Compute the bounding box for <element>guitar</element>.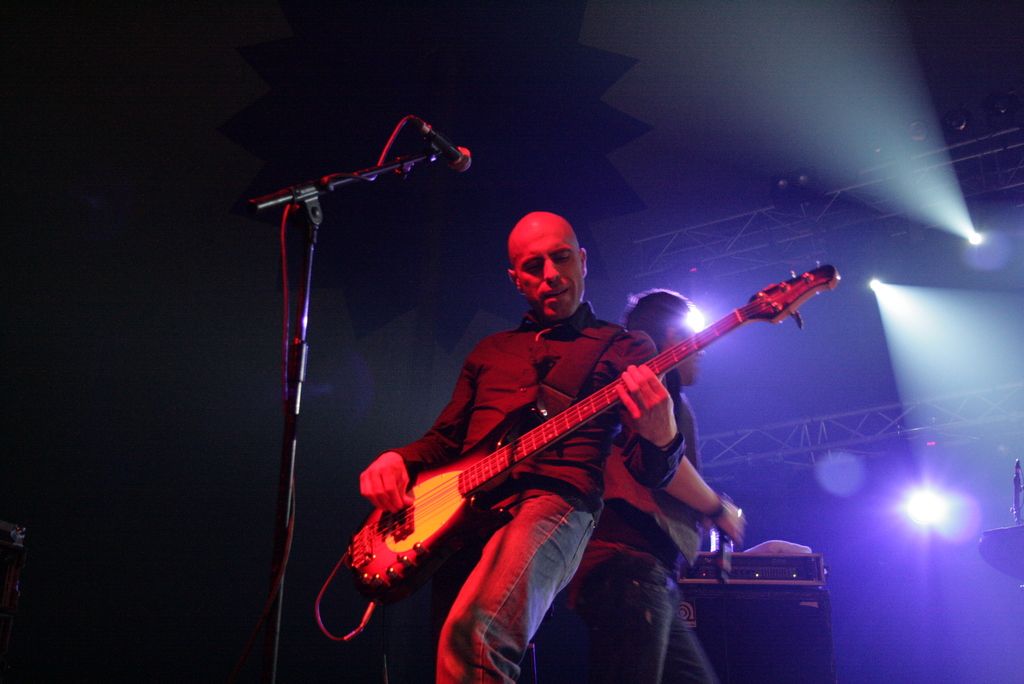
<region>355, 273, 820, 607</region>.
